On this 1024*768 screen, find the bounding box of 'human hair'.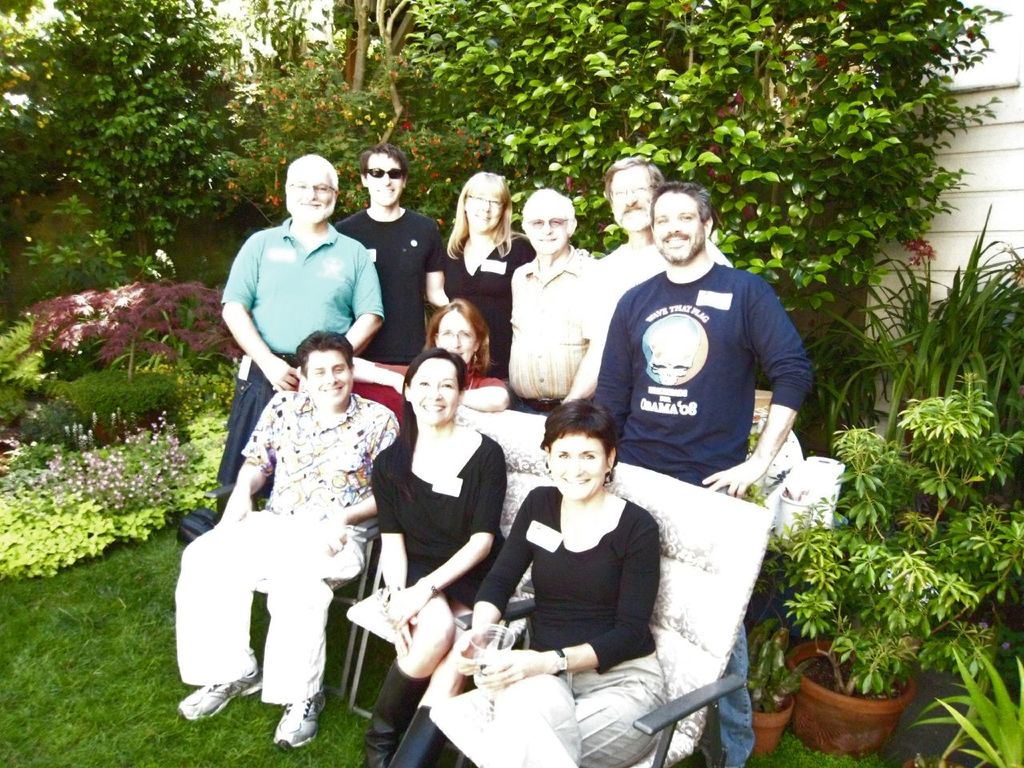
Bounding box: box=[358, 141, 408, 181].
